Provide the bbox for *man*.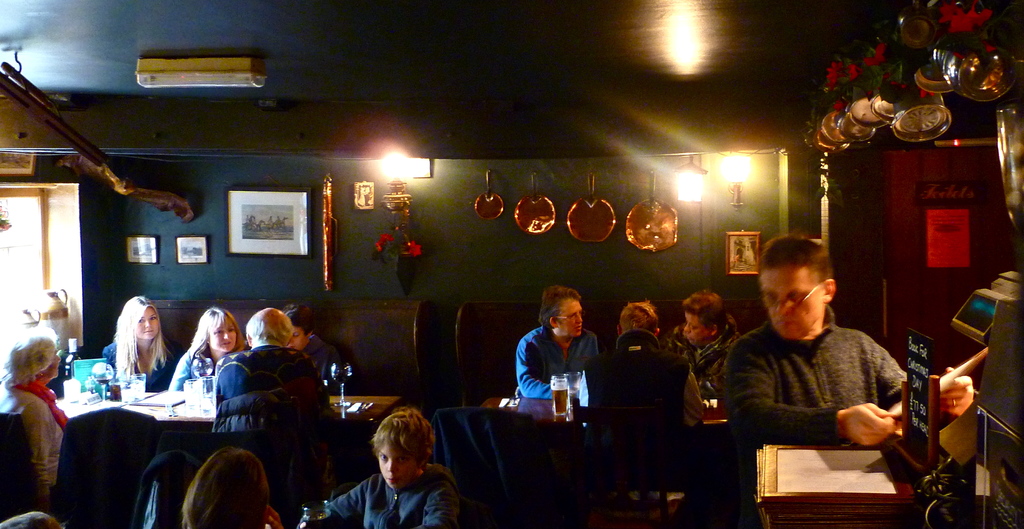
[left=512, top=286, right=601, bottom=409].
